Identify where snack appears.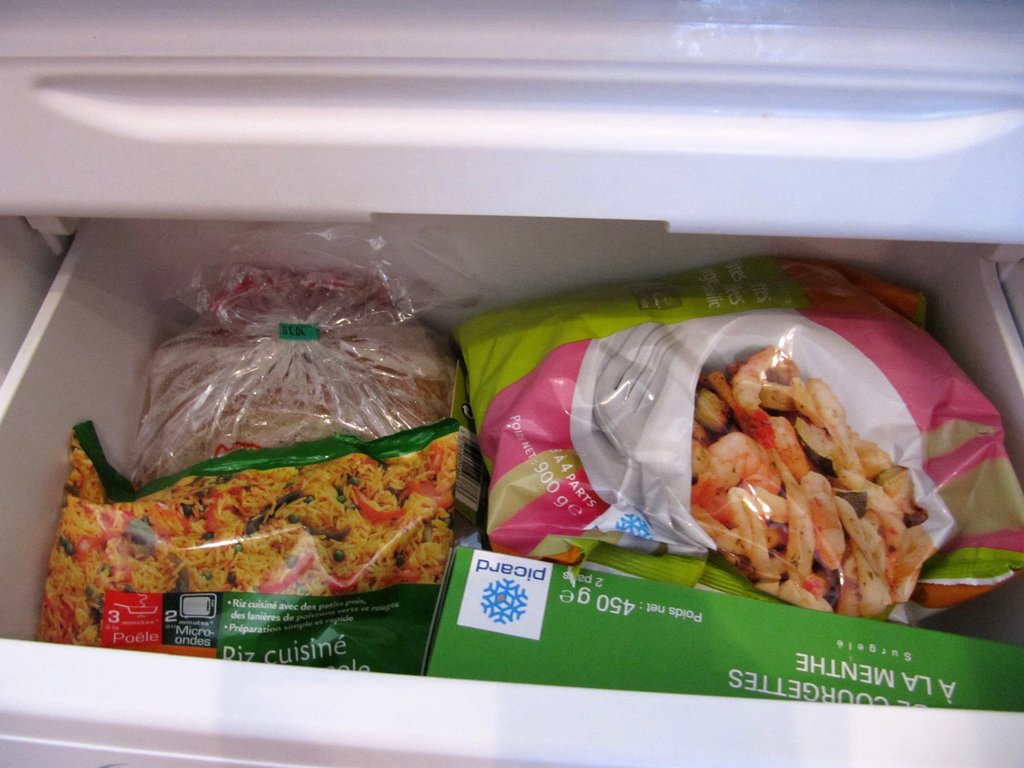
Appears at select_region(125, 280, 461, 479).
